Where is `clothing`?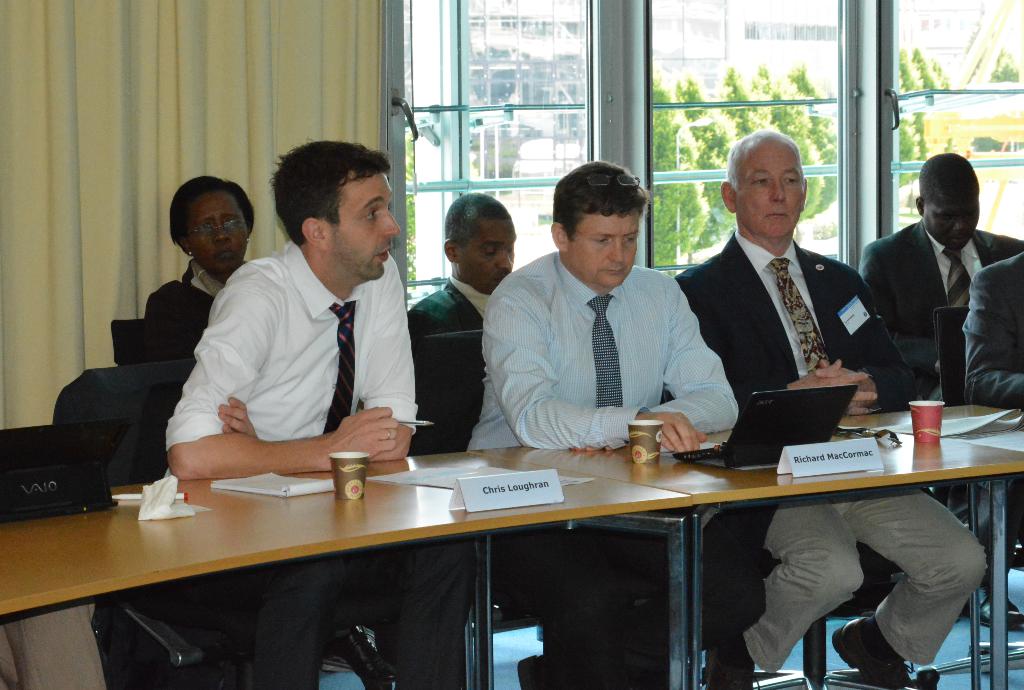
Rect(470, 254, 746, 452).
